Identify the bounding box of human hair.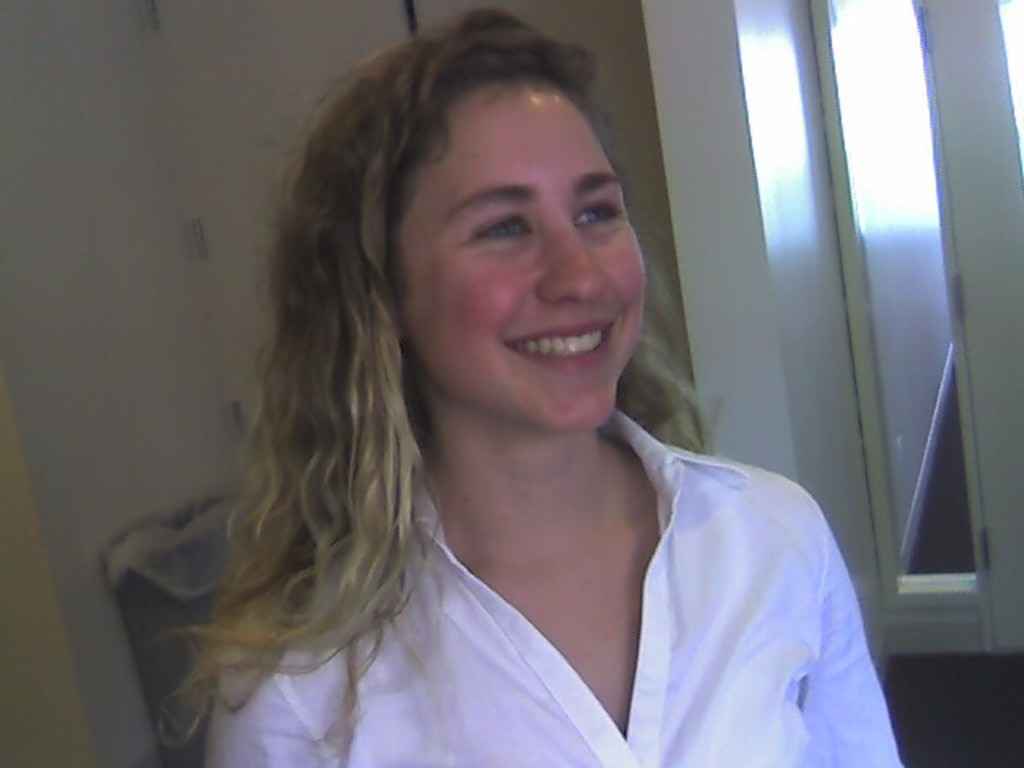
locate(198, 32, 797, 670).
